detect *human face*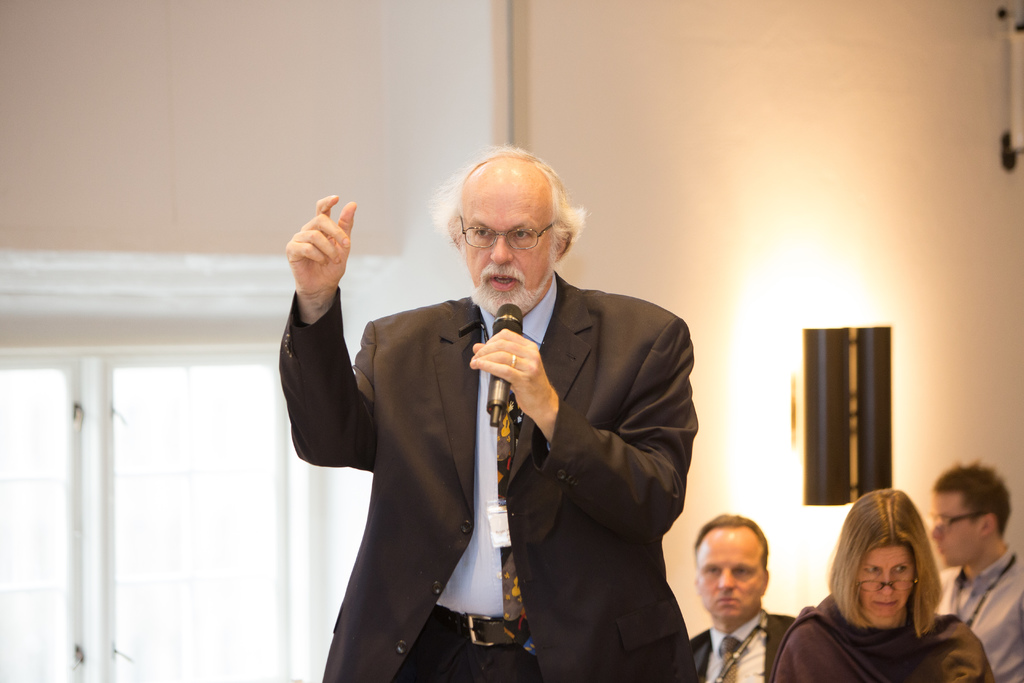
box(460, 177, 559, 308)
